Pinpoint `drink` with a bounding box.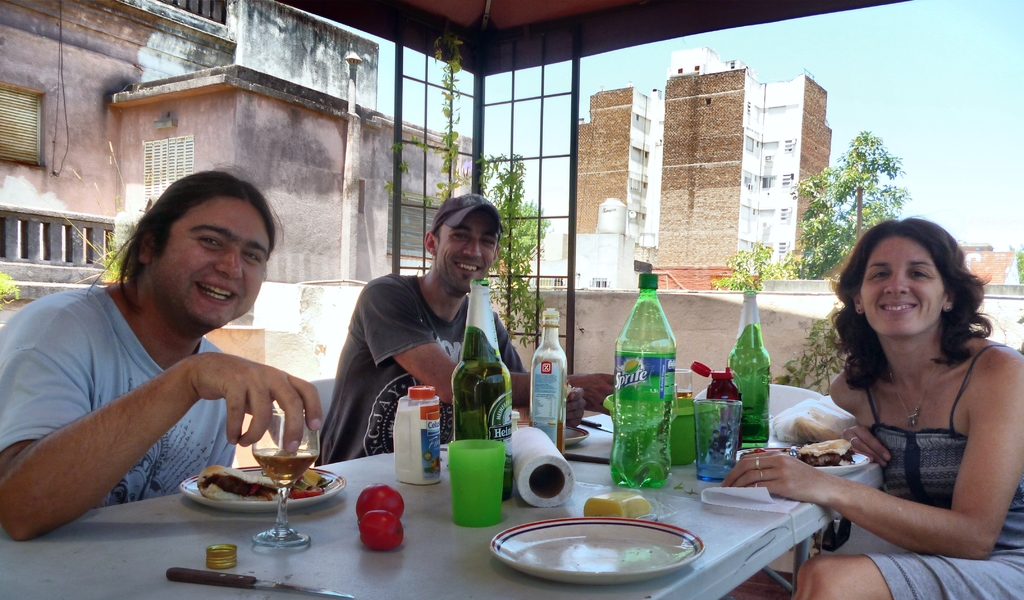
select_region(624, 280, 687, 499).
